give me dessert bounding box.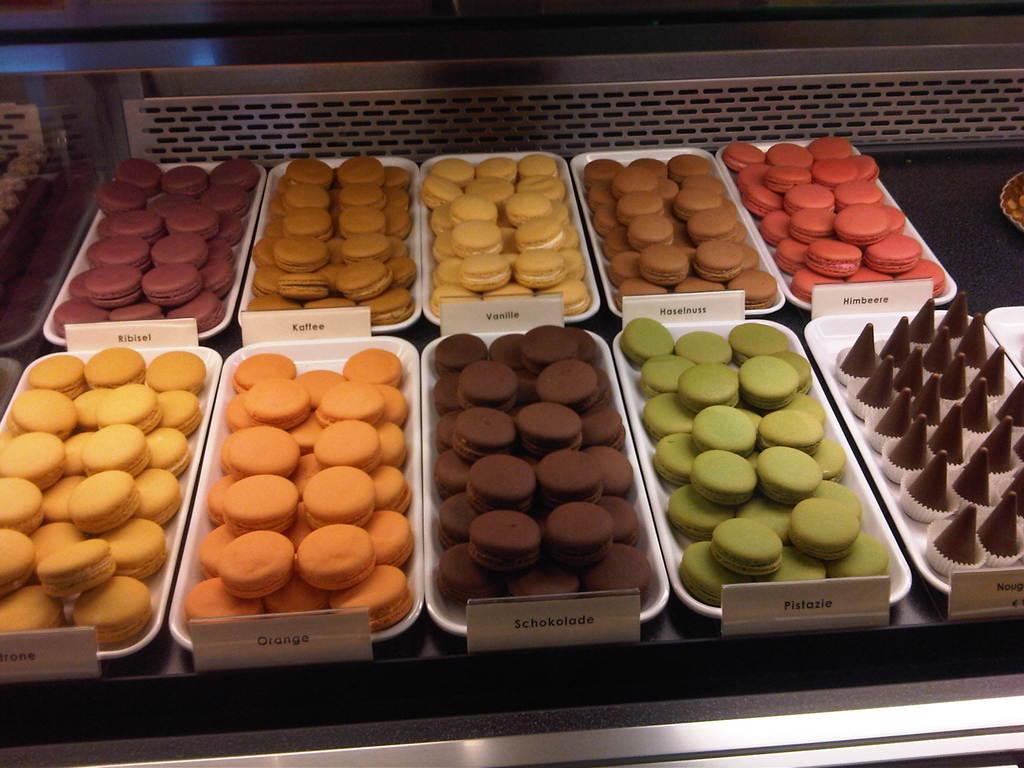
bbox=(625, 320, 664, 362).
